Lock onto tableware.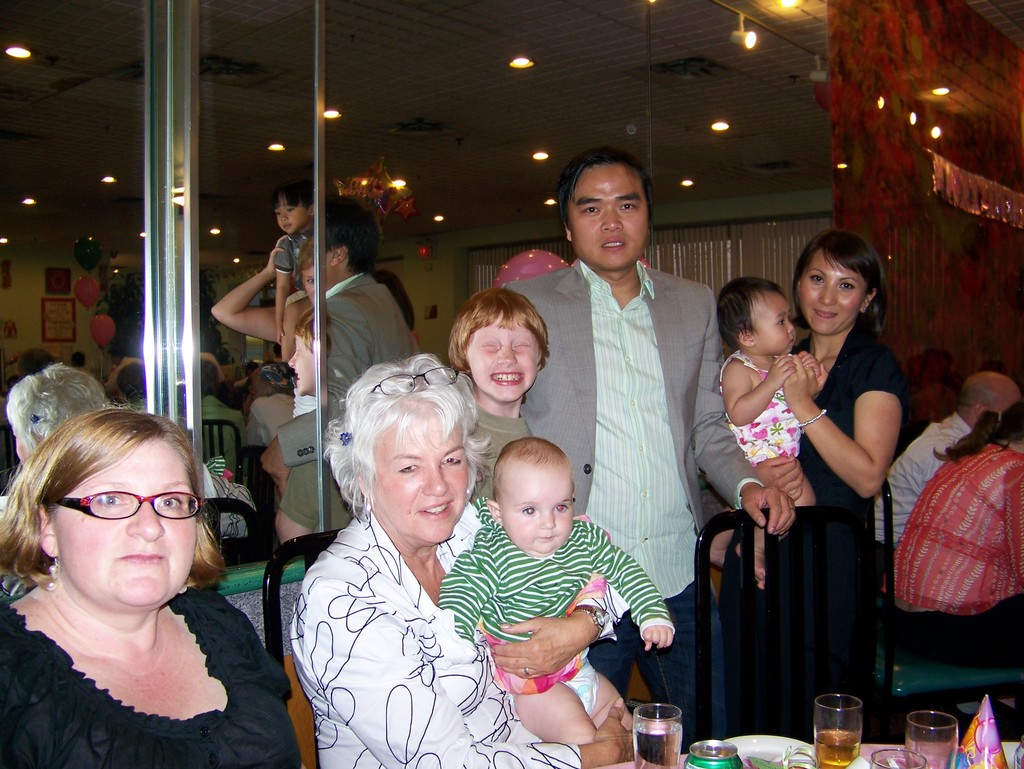
Locked: detection(723, 735, 822, 768).
